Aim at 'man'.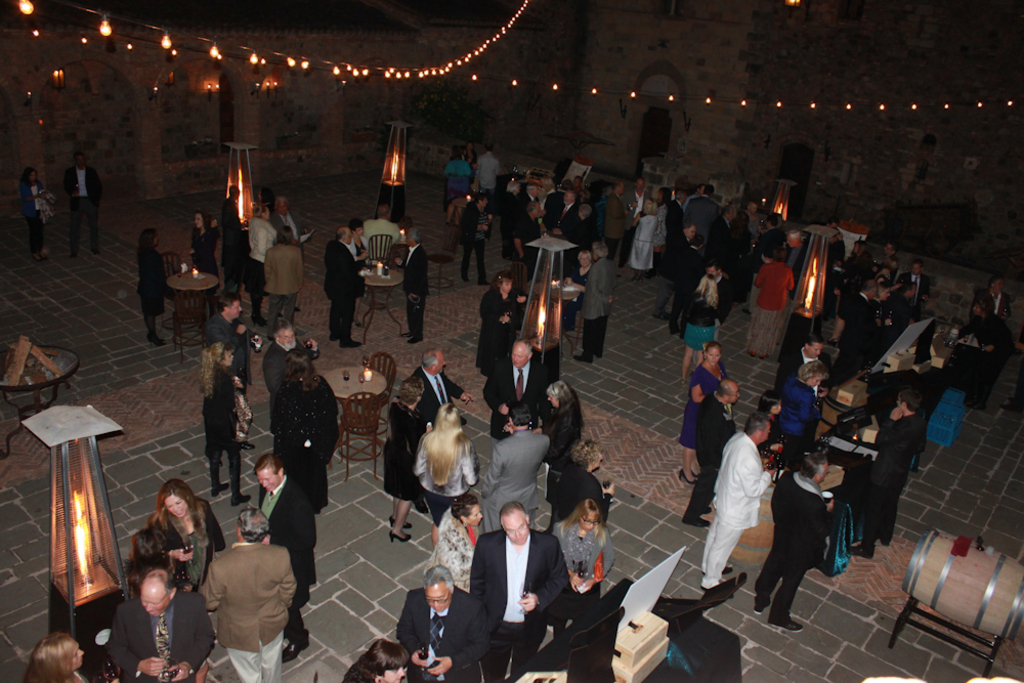
Aimed at 62 151 109 261.
